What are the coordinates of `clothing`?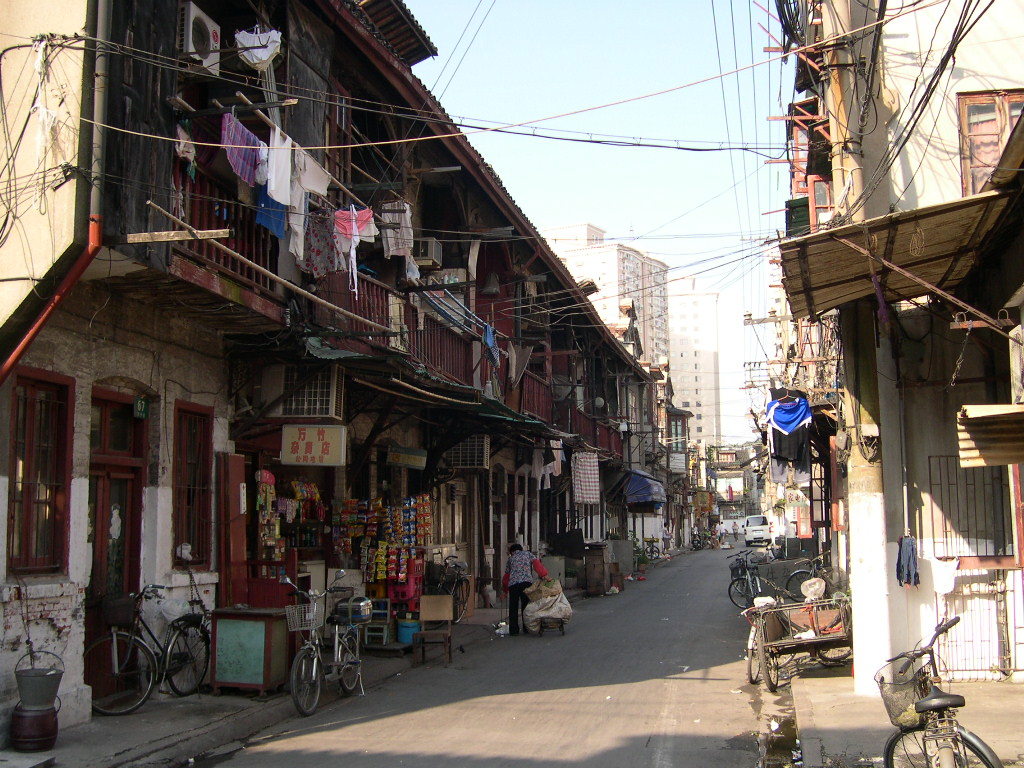
detection(261, 198, 282, 233).
